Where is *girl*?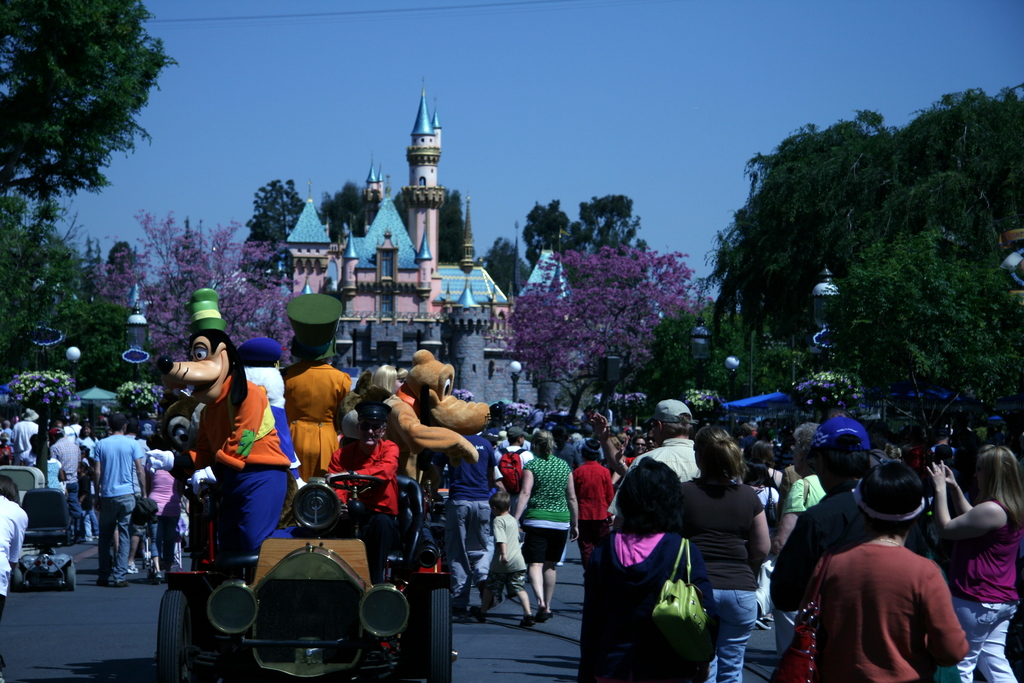
582/460/714/682.
